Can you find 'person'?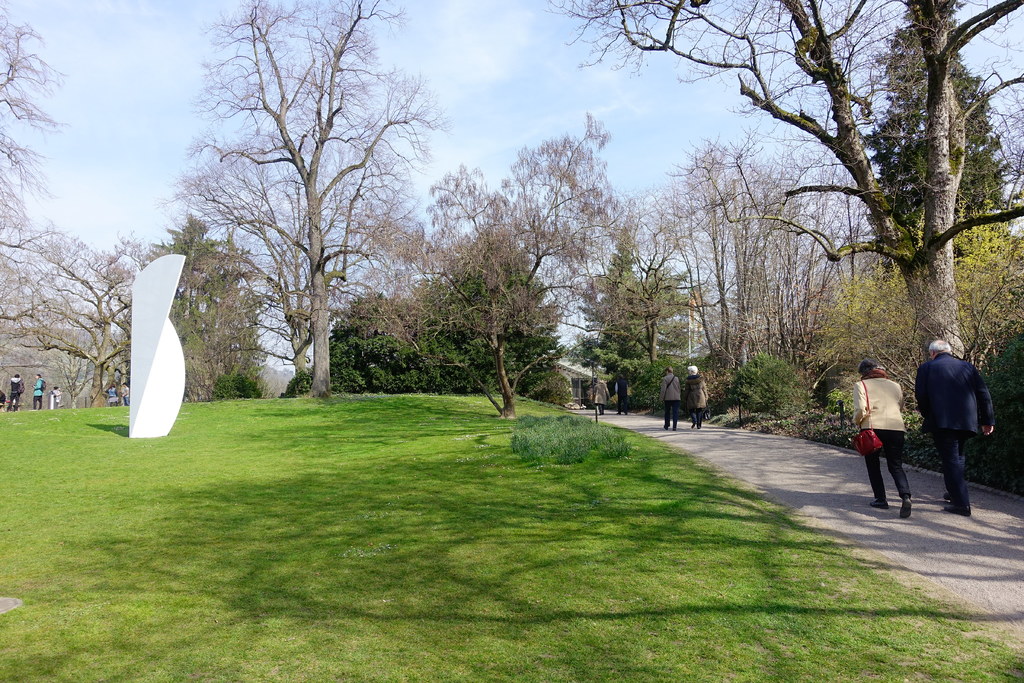
Yes, bounding box: bbox=[911, 342, 996, 519].
